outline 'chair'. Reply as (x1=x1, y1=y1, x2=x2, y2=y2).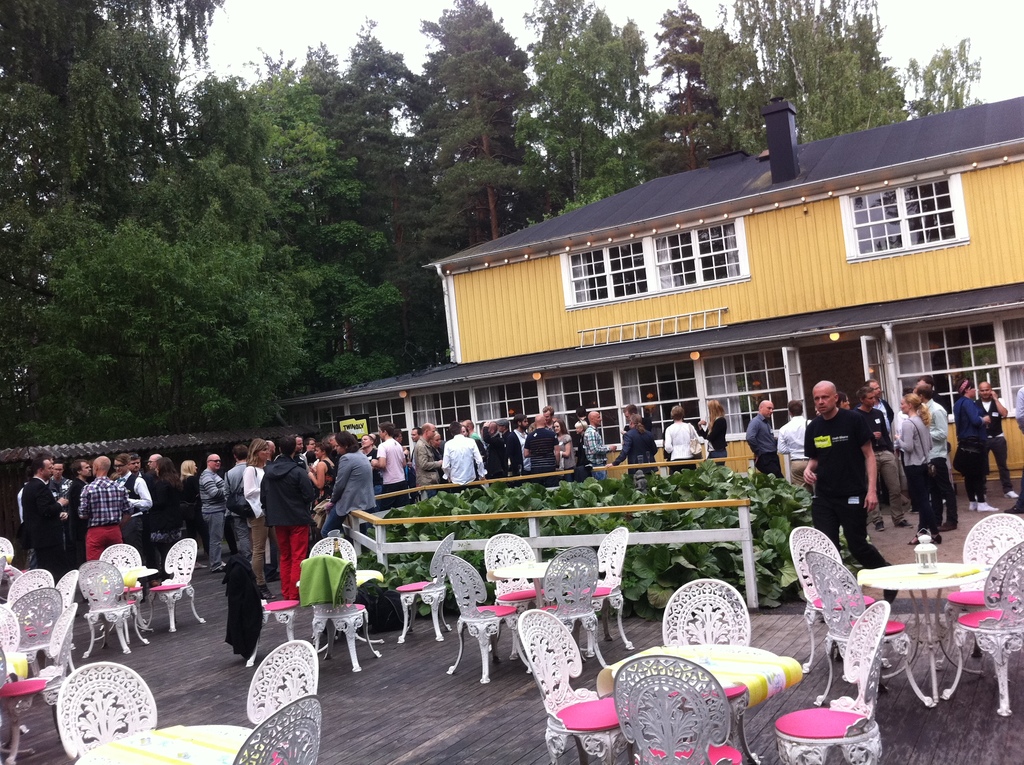
(x1=105, y1=540, x2=147, y2=623).
